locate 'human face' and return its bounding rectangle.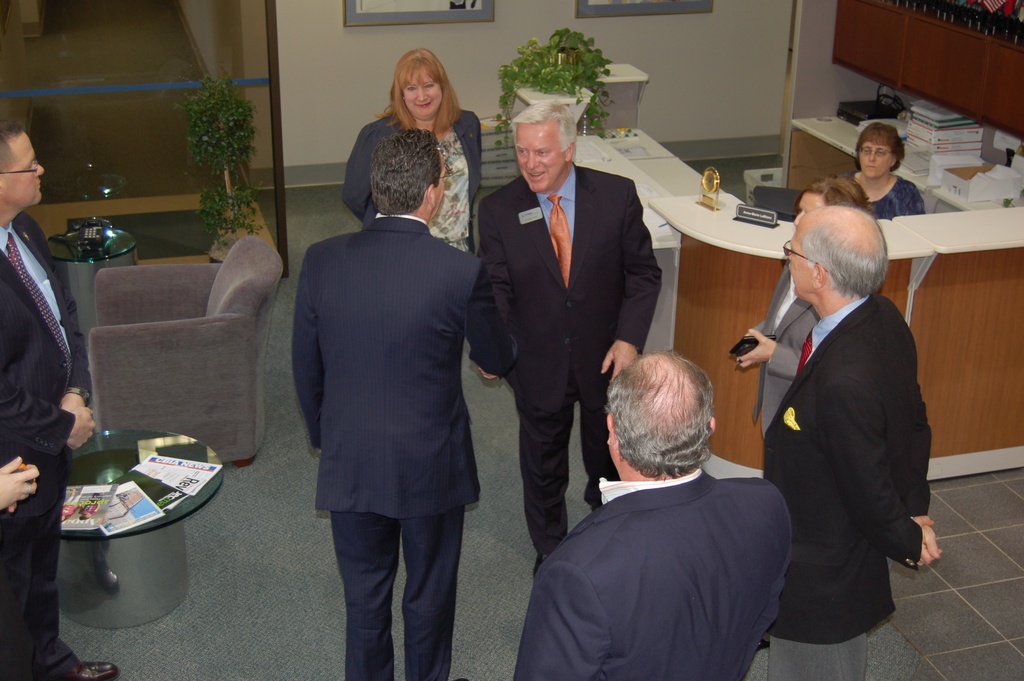
bbox=(3, 130, 44, 205).
